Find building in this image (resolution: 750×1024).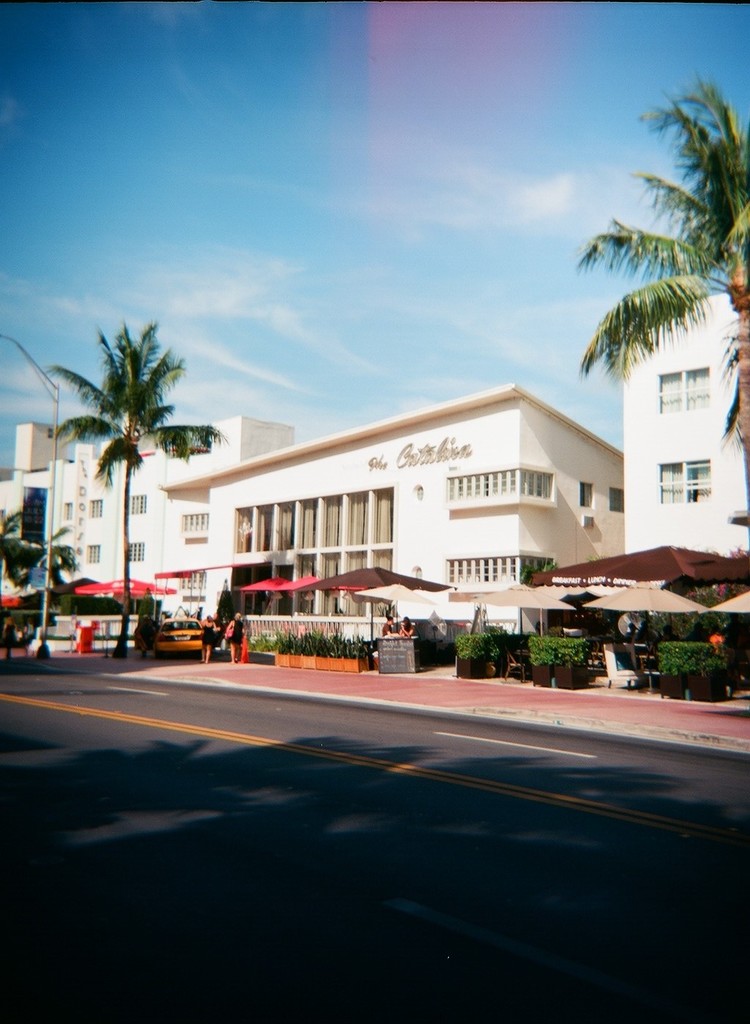
left=612, top=294, right=749, bottom=566.
